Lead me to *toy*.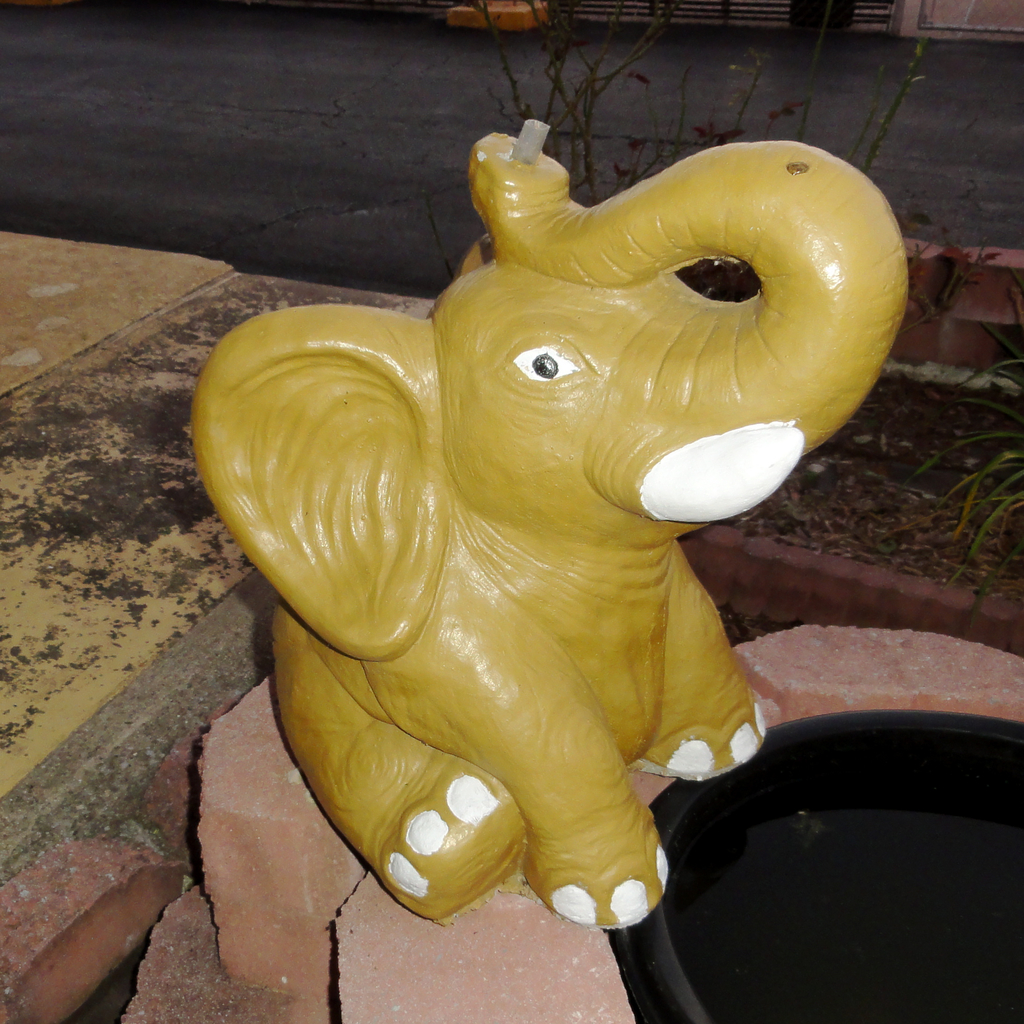
Lead to bbox=(176, 119, 861, 972).
